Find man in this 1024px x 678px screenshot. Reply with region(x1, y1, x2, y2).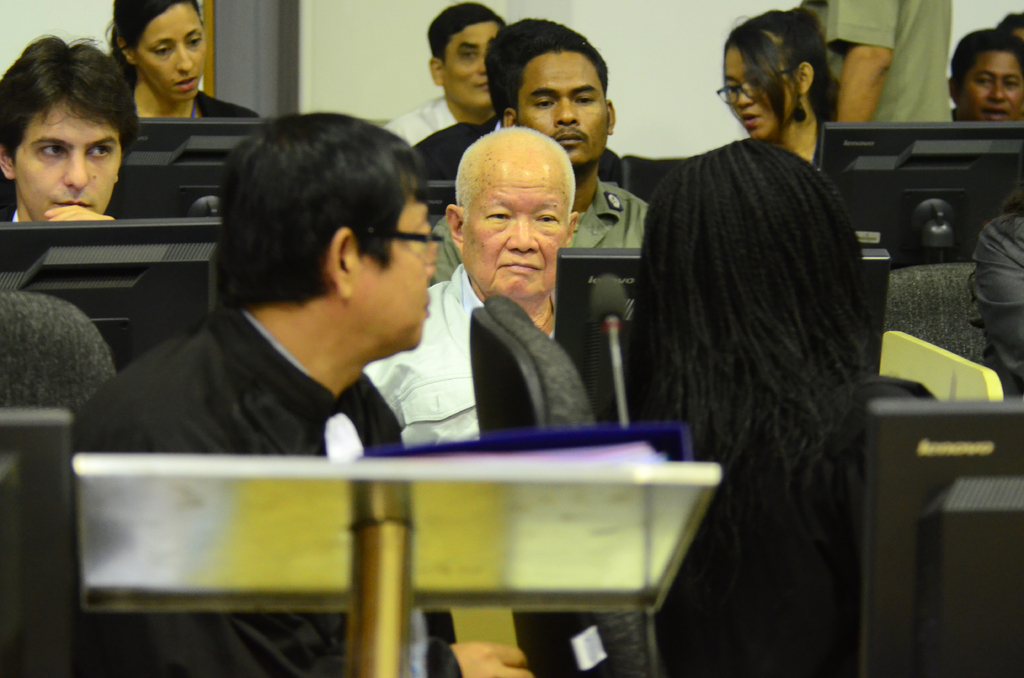
region(359, 117, 579, 677).
